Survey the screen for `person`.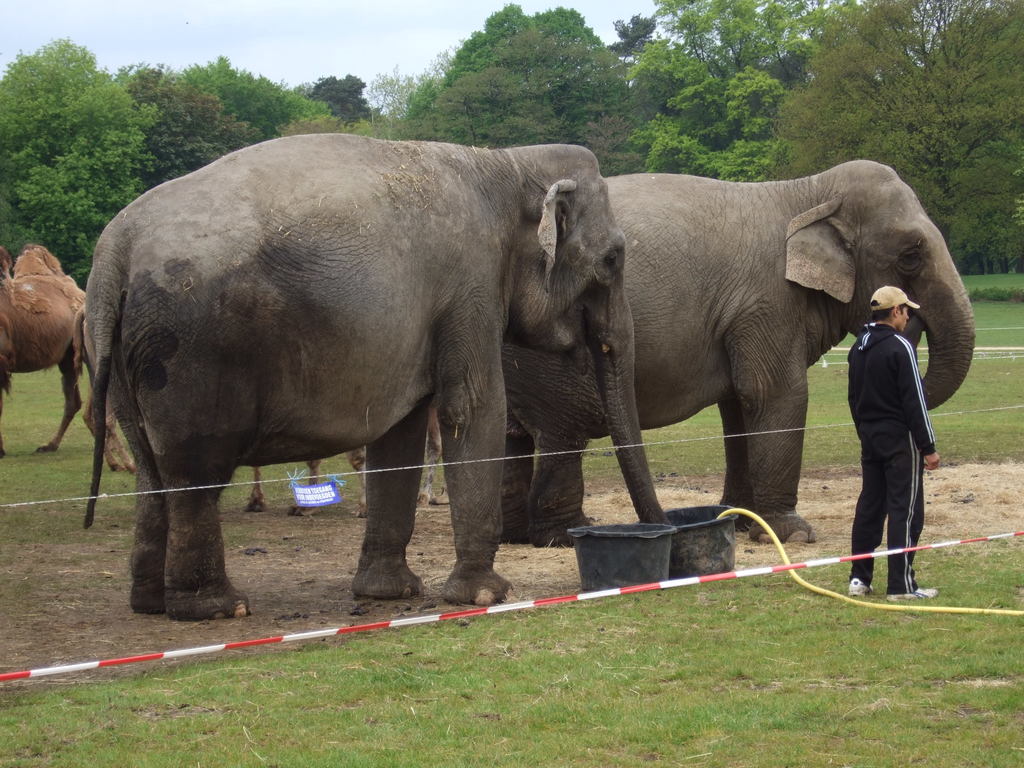
Survey found: crop(847, 285, 938, 602).
